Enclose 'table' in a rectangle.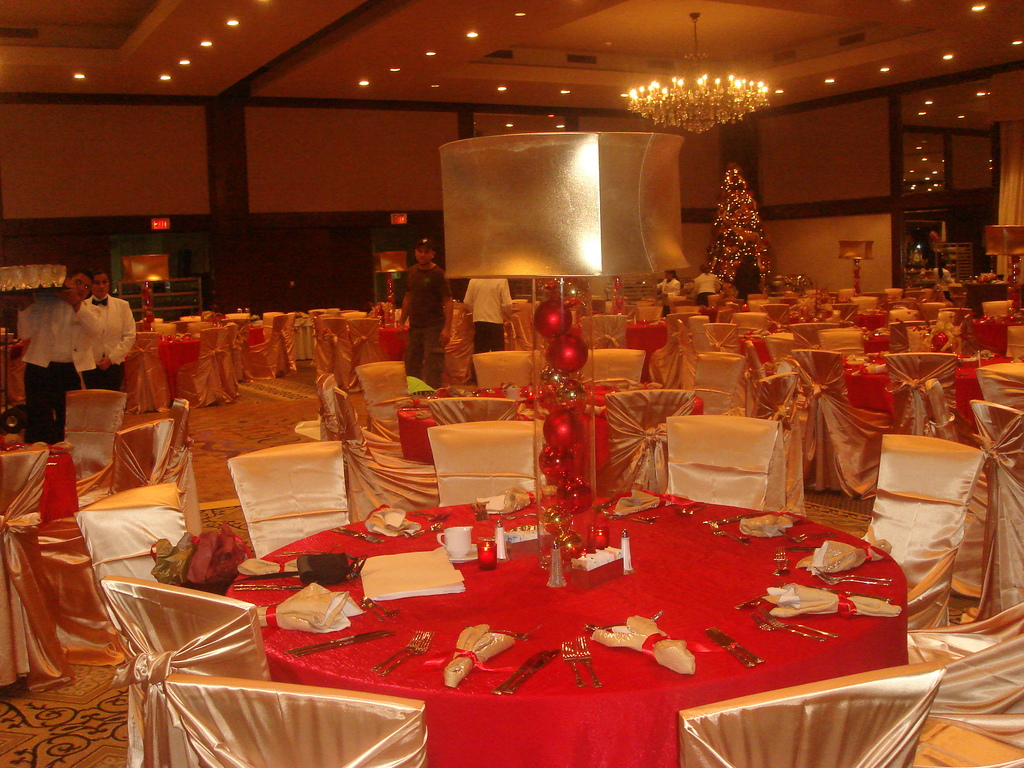
crop(839, 348, 1011, 424).
